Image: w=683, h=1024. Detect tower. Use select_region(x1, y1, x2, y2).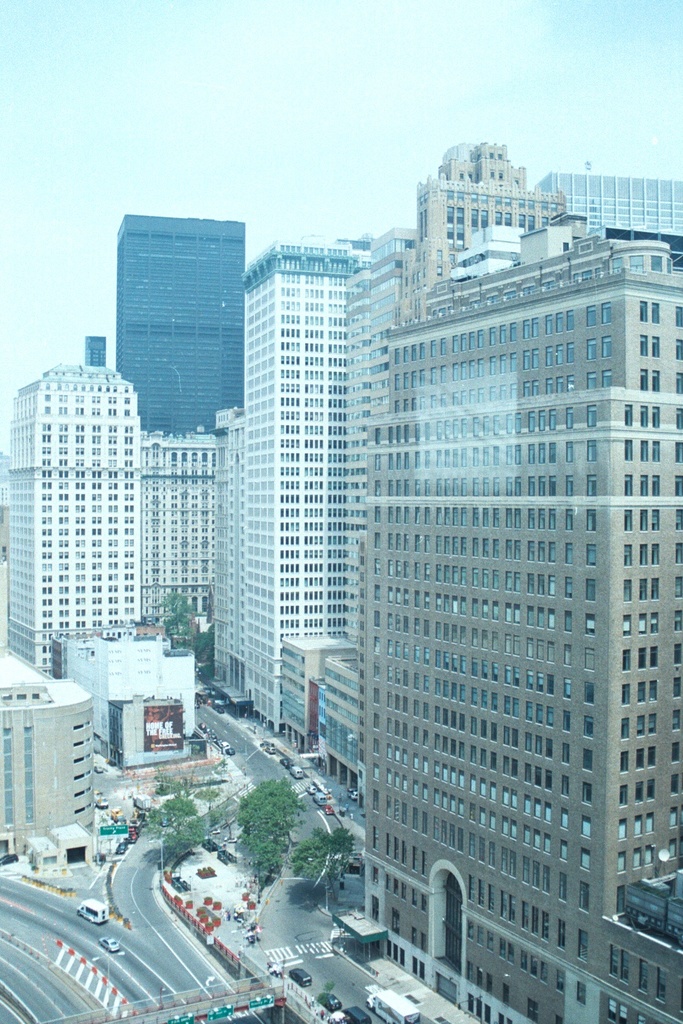
select_region(360, 137, 682, 1023).
